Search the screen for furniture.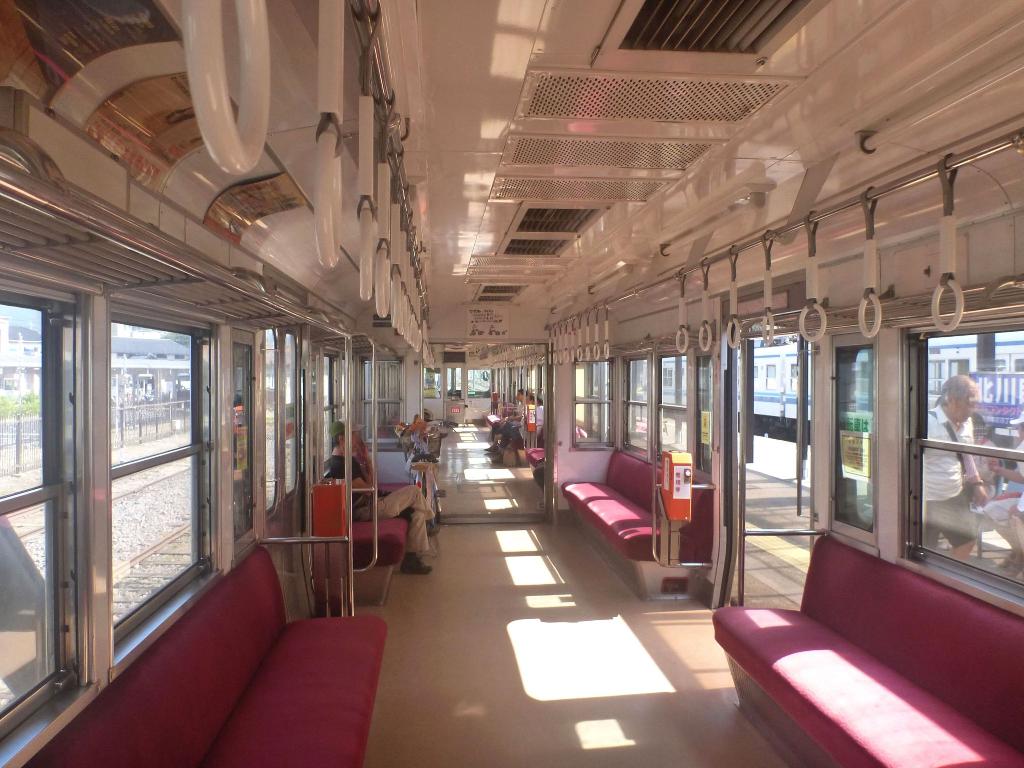
Found at (22, 545, 388, 767).
